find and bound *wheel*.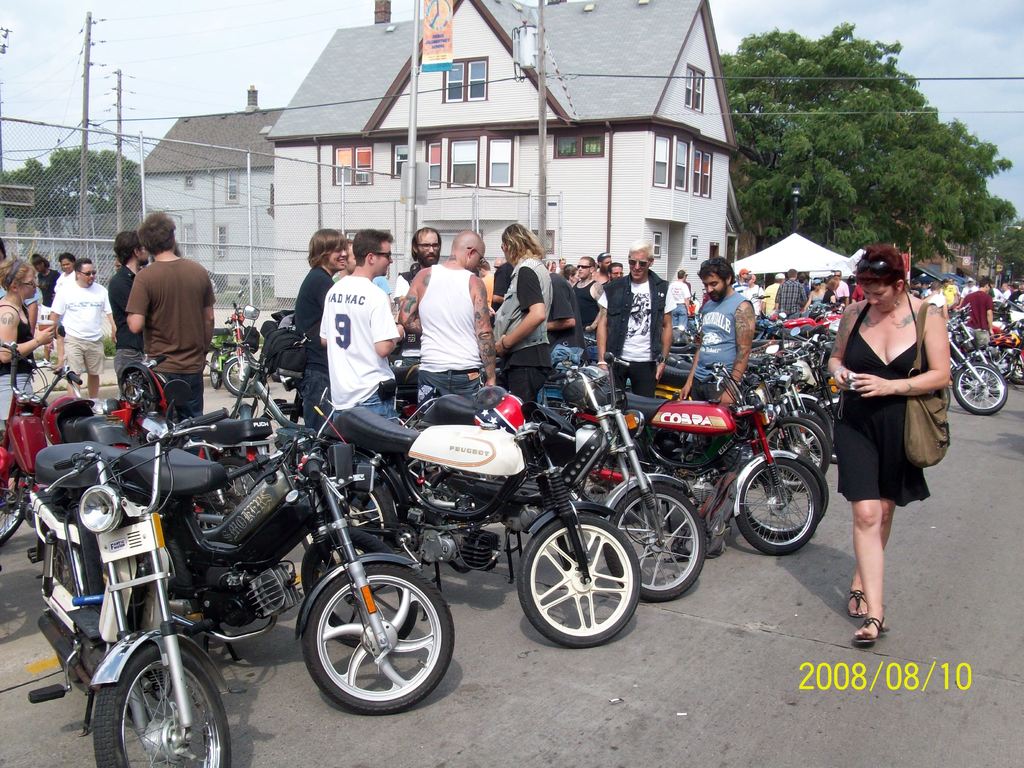
Bound: left=745, top=454, right=828, bottom=537.
